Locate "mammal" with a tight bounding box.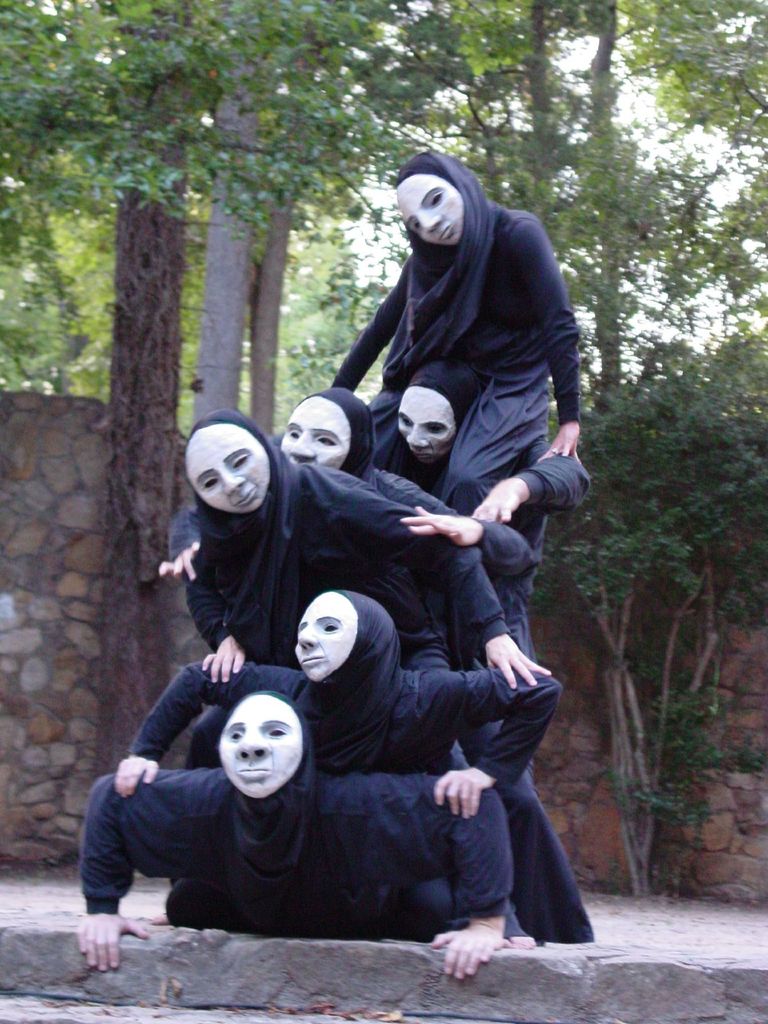
detection(148, 381, 547, 704).
